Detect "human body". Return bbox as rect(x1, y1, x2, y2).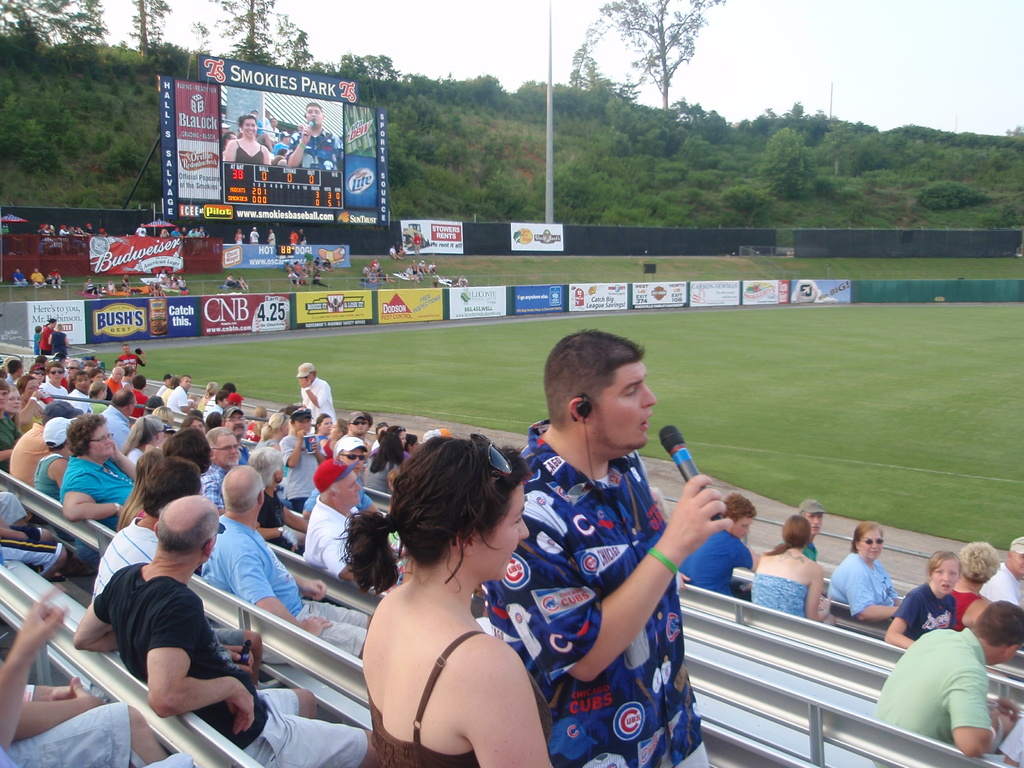
rect(426, 264, 436, 274).
